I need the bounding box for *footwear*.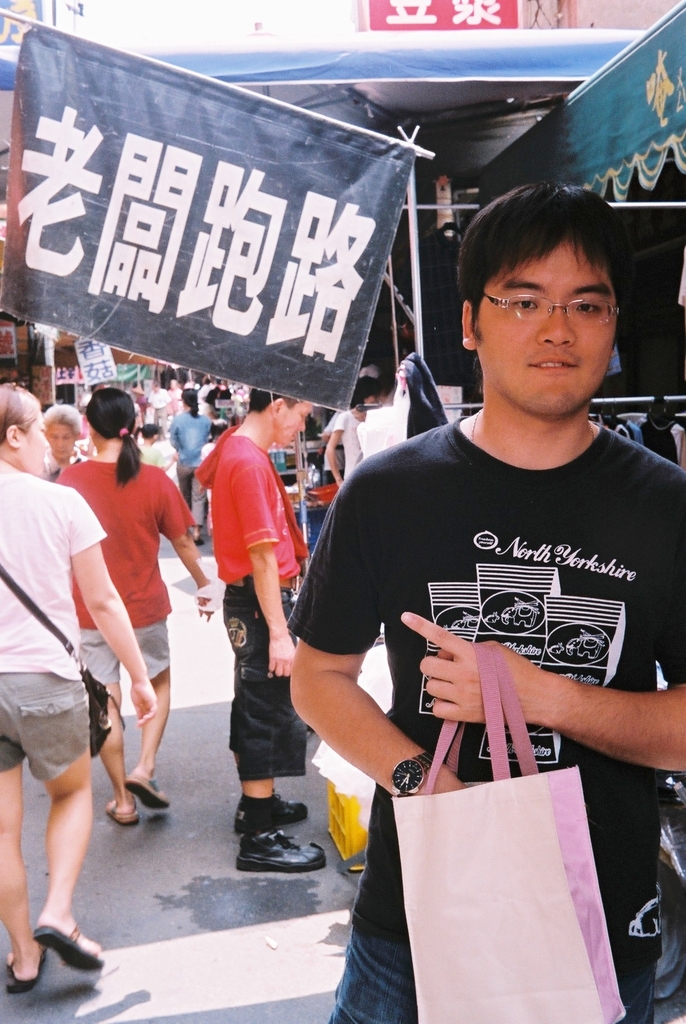
Here it is: (x1=122, y1=770, x2=175, y2=805).
